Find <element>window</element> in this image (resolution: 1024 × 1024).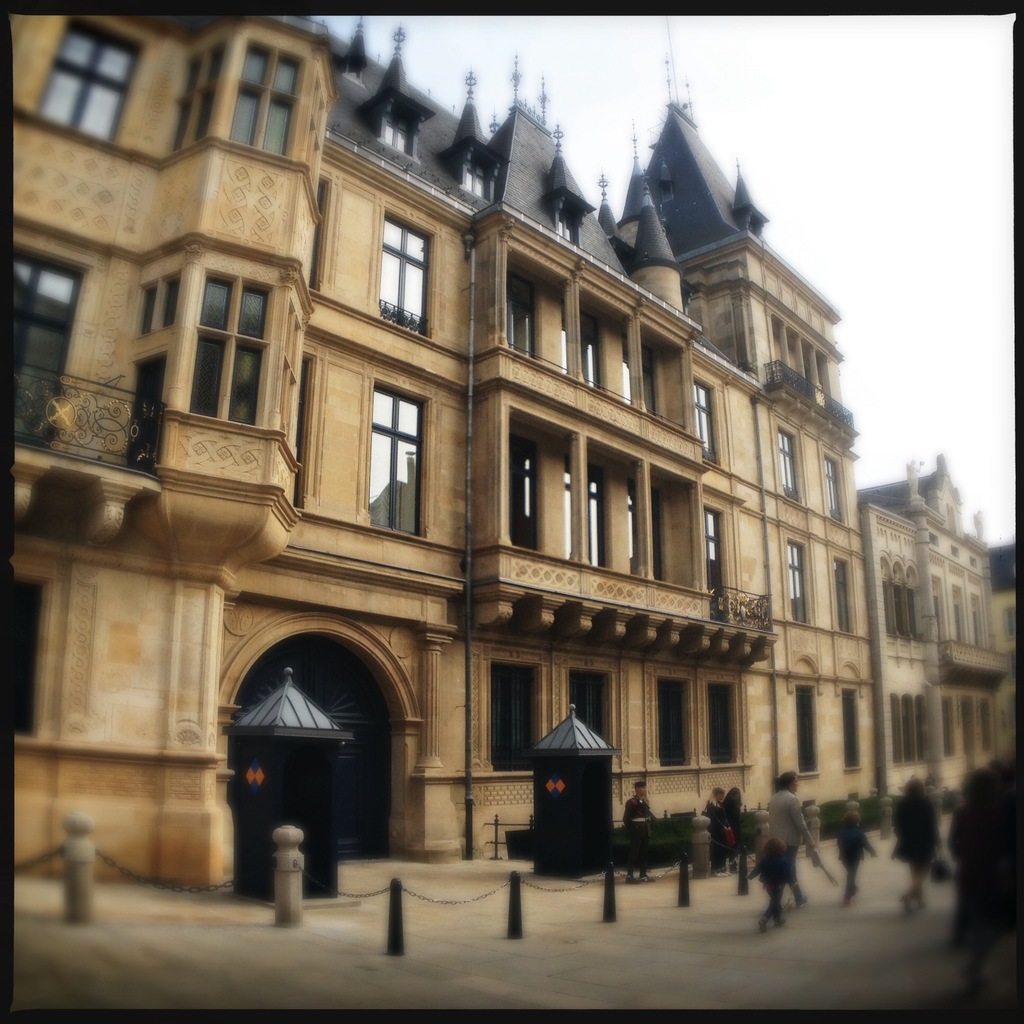
box=[942, 696, 957, 760].
